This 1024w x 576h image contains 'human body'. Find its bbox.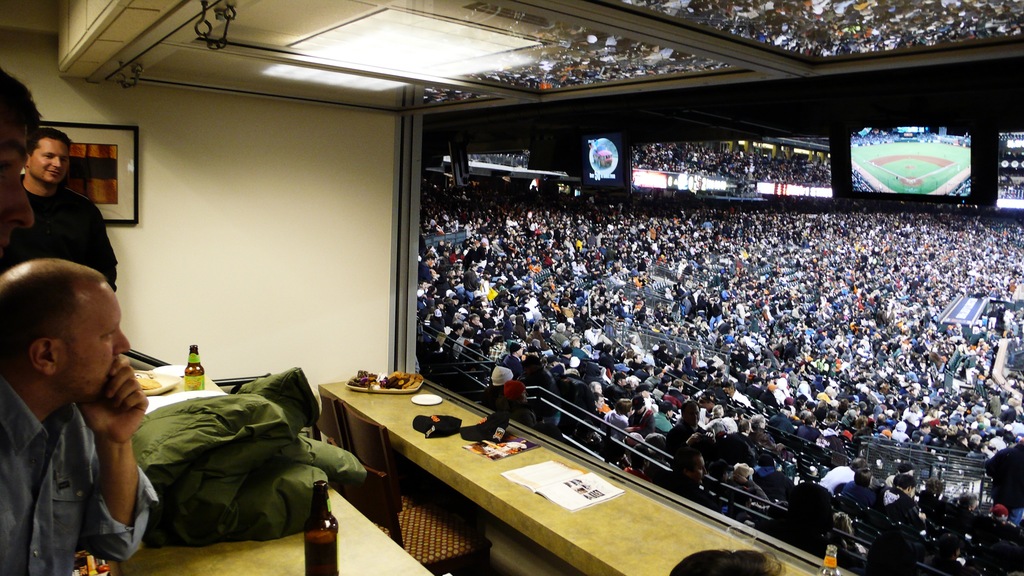
left=413, top=291, right=447, bottom=306.
